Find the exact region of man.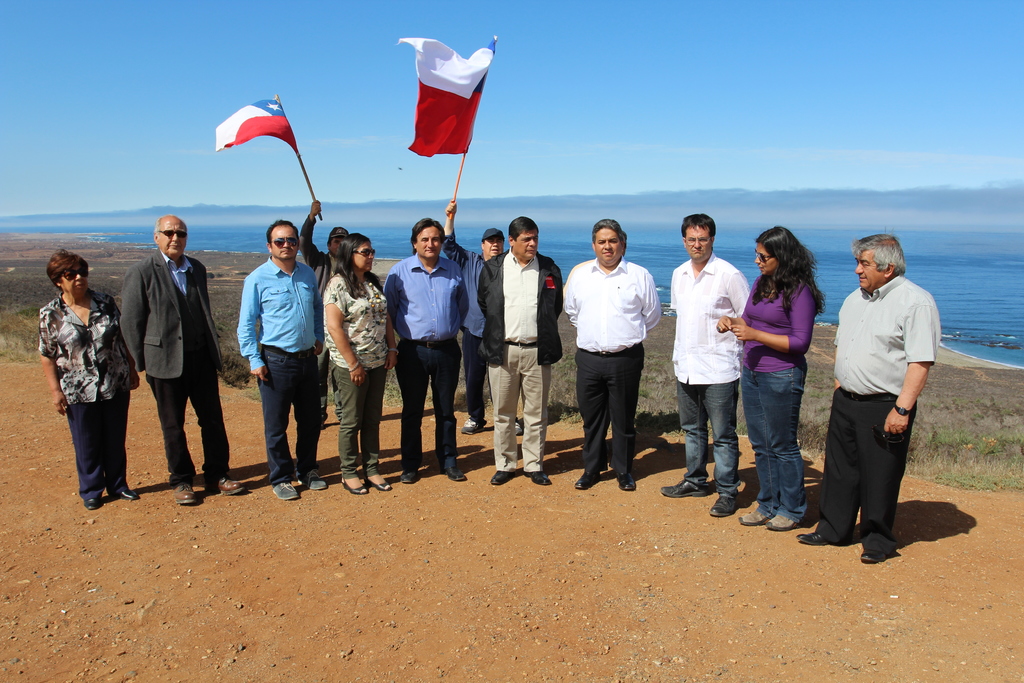
Exact region: [x1=237, y1=215, x2=330, y2=502].
